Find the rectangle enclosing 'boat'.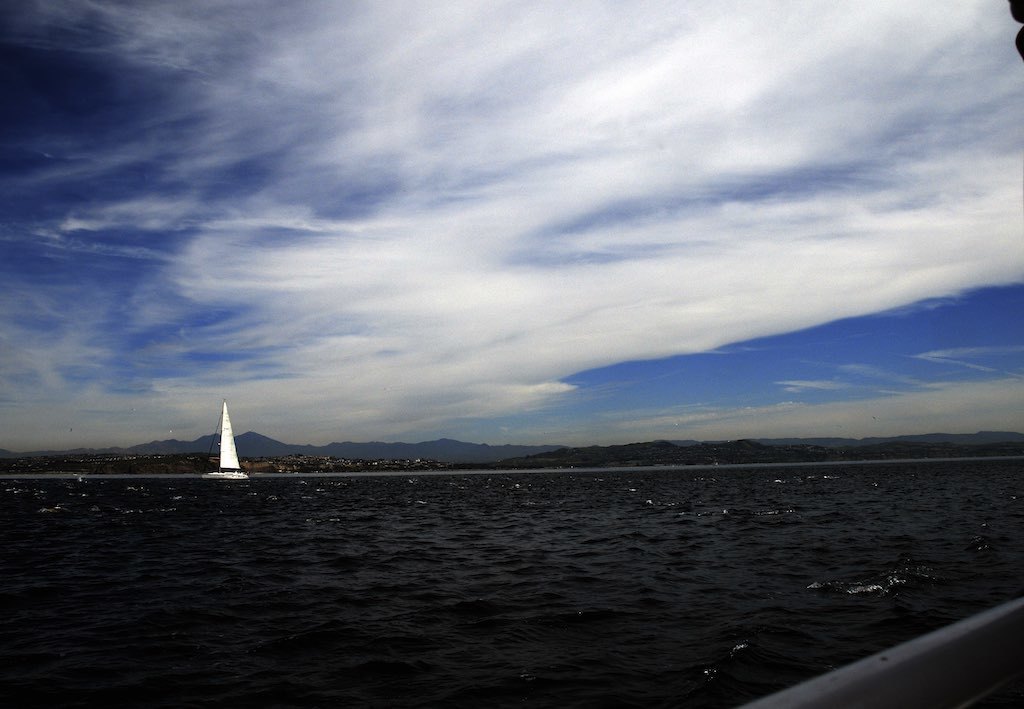
bbox(188, 400, 257, 488).
